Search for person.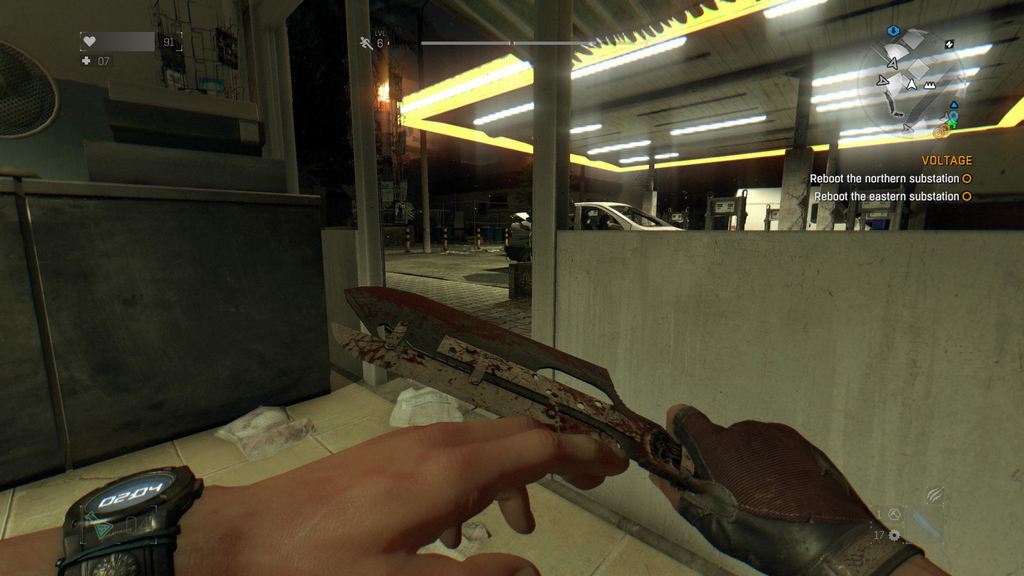
Found at region(0, 406, 953, 575).
